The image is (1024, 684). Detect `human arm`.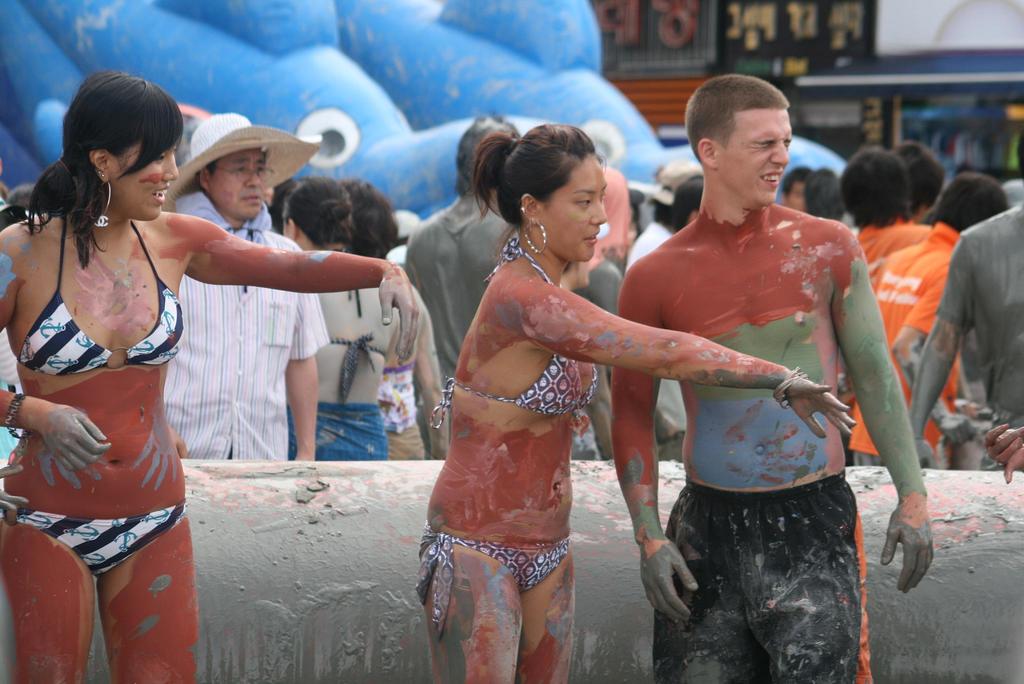
Detection: (820, 252, 935, 533).
